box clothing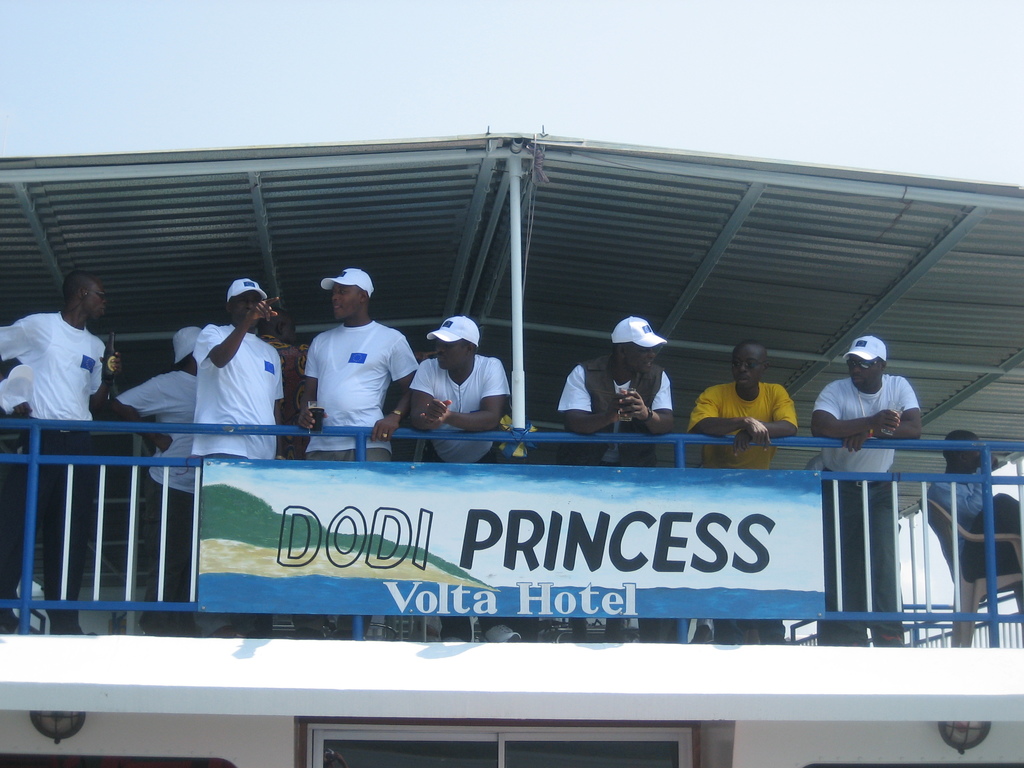
(296, 319, 422, 463)
